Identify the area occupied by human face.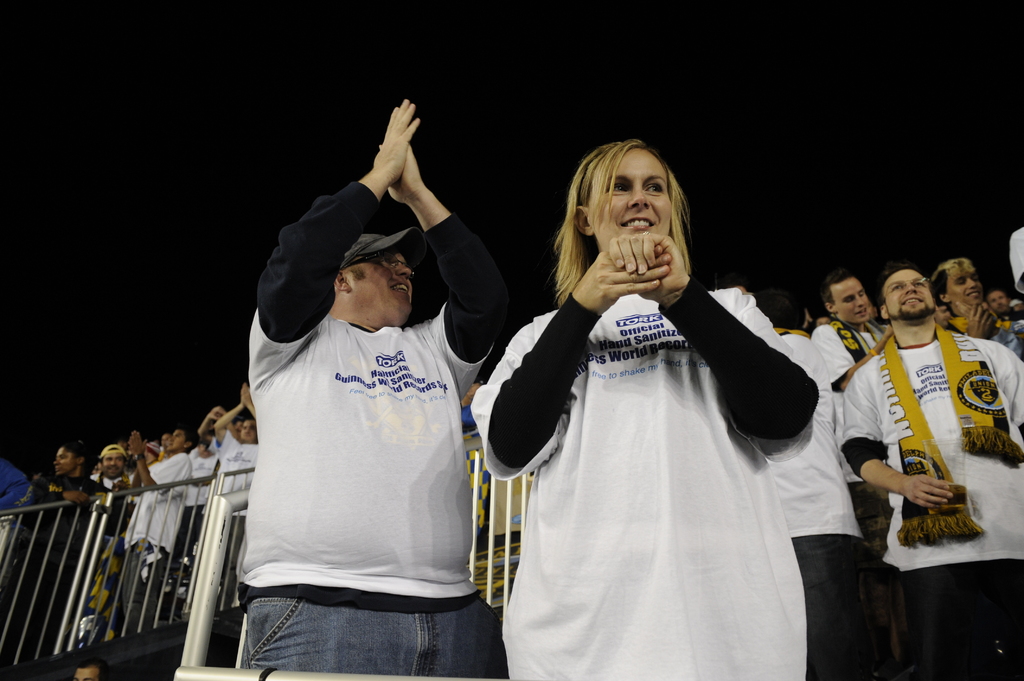
Area: detection(586, 145, 673, 249).
